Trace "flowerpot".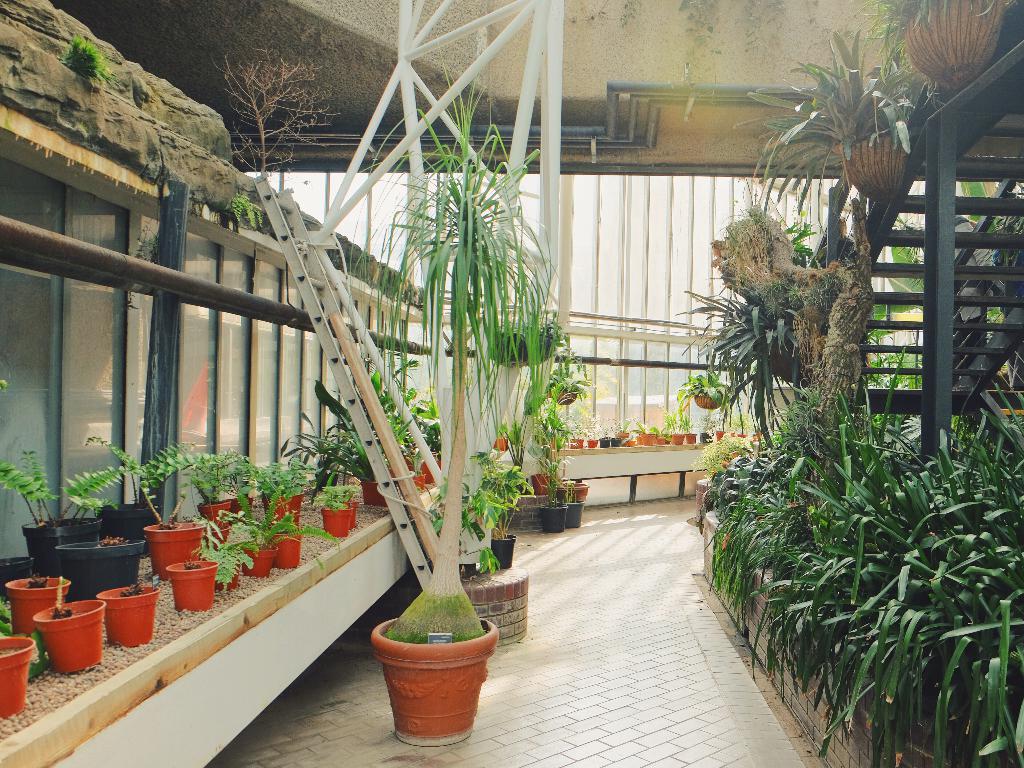
Traced to left=411, top=474, right=424, bottom=491.
